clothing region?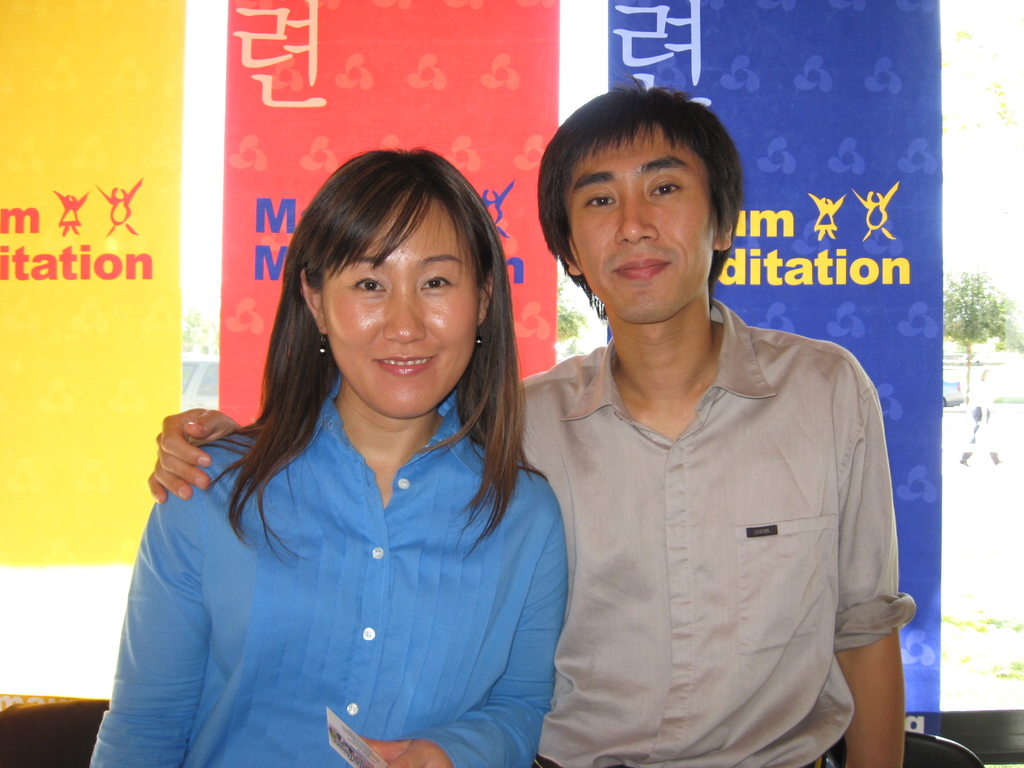
513:293:918:757
